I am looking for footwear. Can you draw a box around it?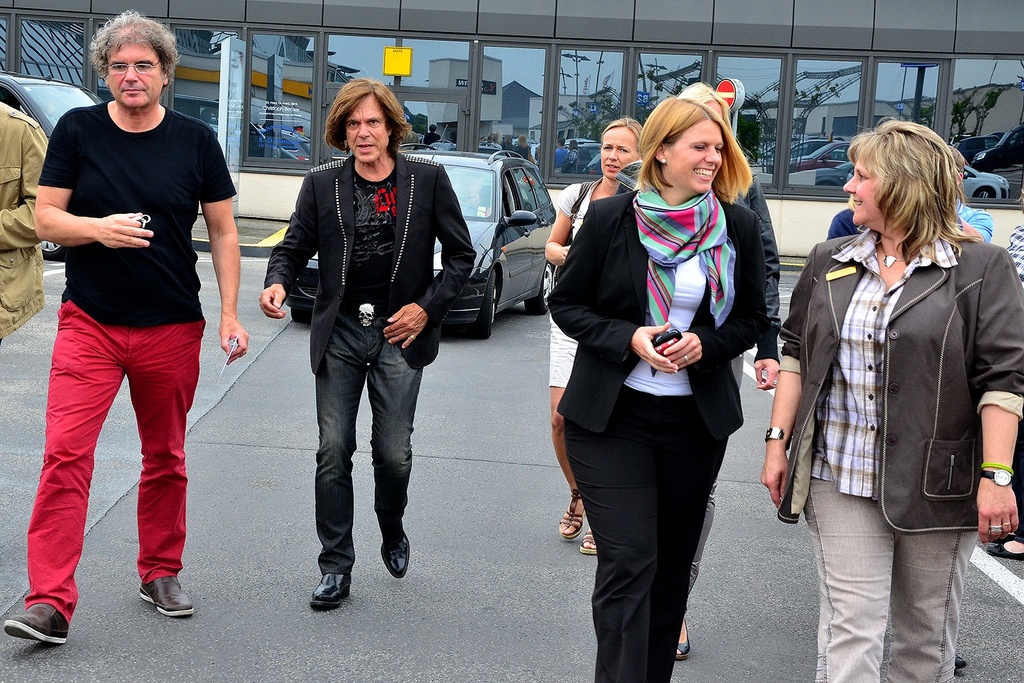
Sure, the bounding box is BBox(673, 618, 687, 656).
